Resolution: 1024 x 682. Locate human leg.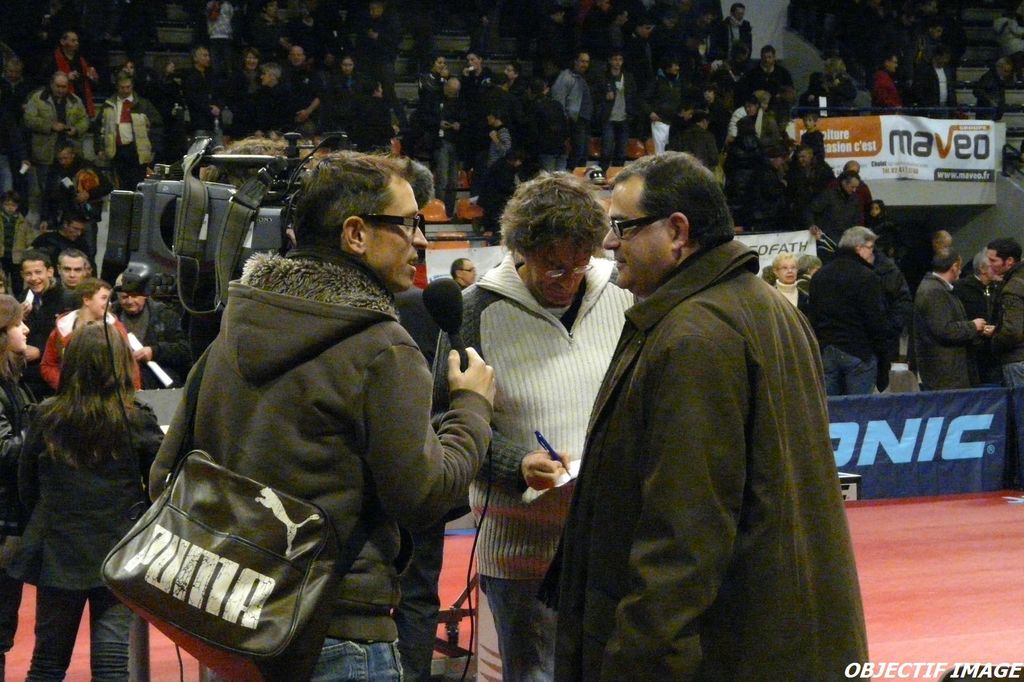
pyautogui.locateOnScreen(846, 340, 877, 393).
